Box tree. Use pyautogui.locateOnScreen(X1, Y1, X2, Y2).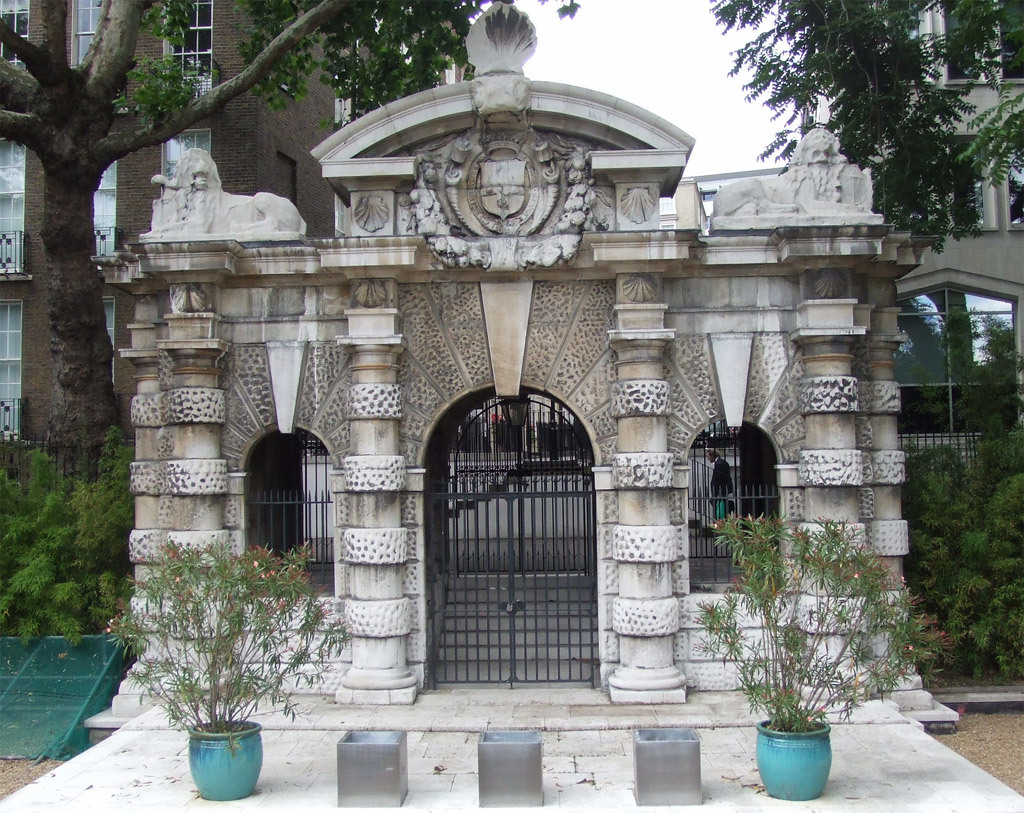
pyautogui.locateOnScreen(0, 0, 368, 483).
